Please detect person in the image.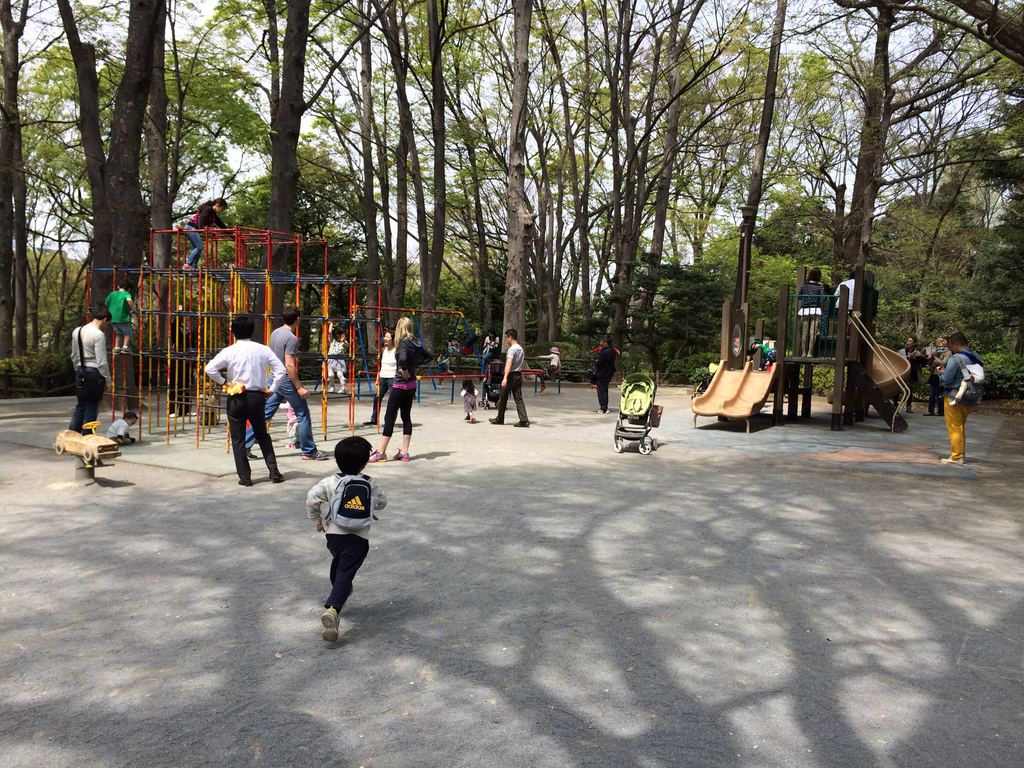
103, 279, 134, 351.
